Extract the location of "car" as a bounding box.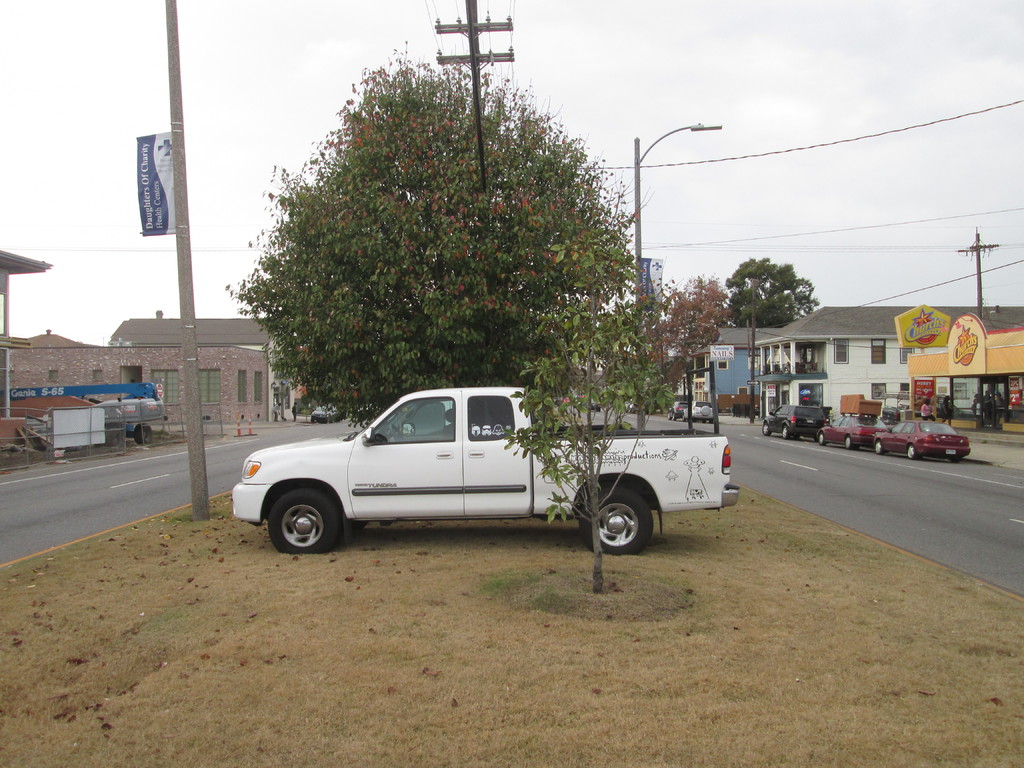
detection(762, 400, 833, 445).
